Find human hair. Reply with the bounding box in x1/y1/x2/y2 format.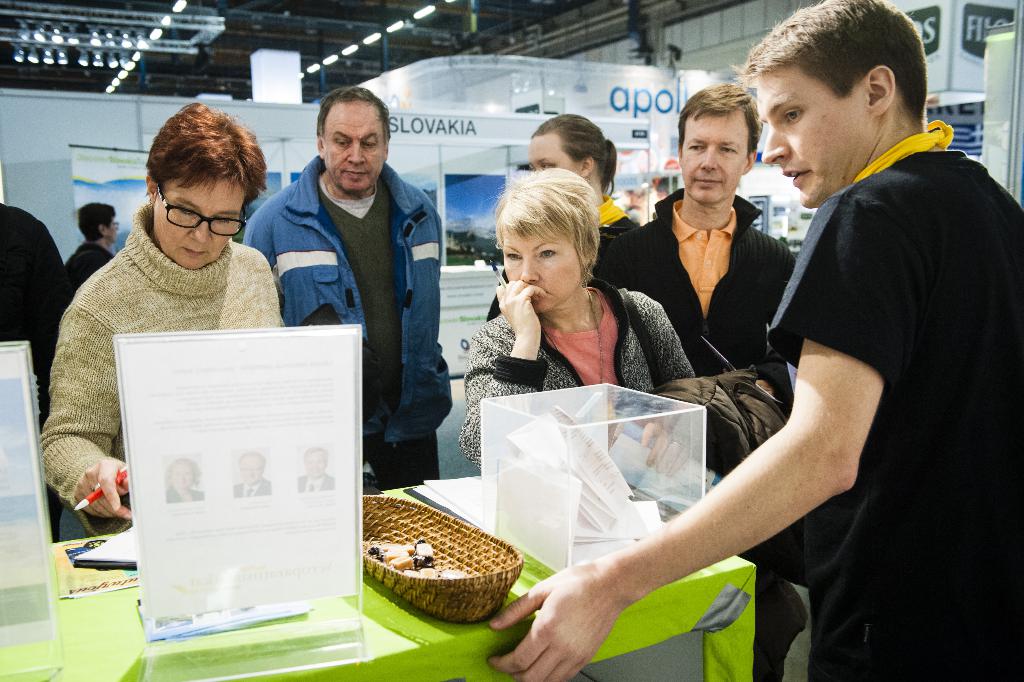
166/455/199/484.
